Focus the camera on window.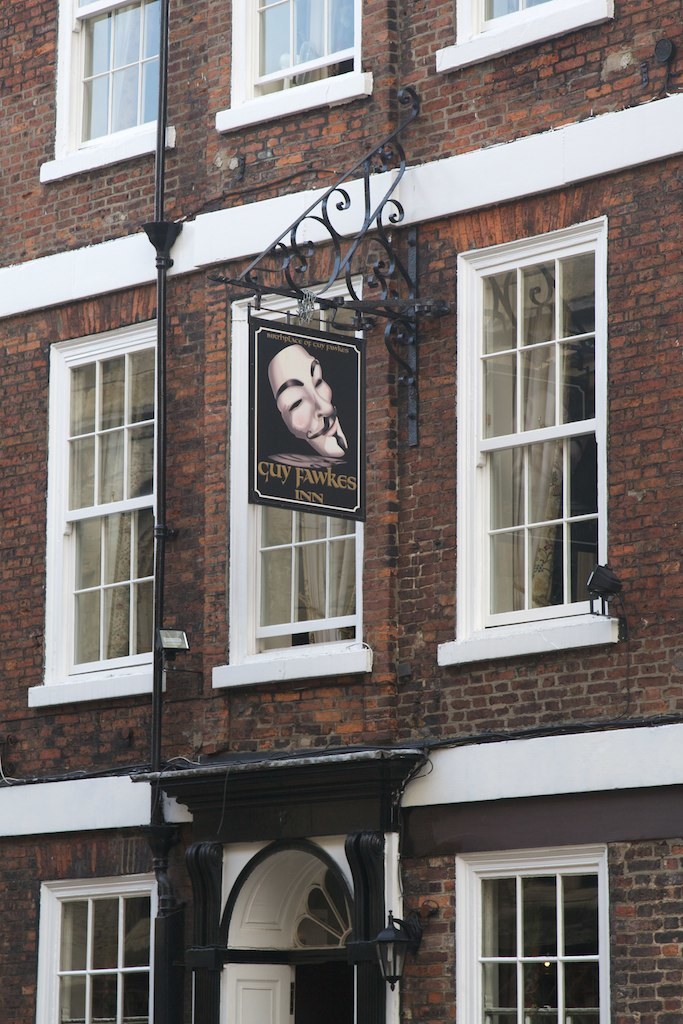
Focus region: <box>472,862,610,1023</box>.
